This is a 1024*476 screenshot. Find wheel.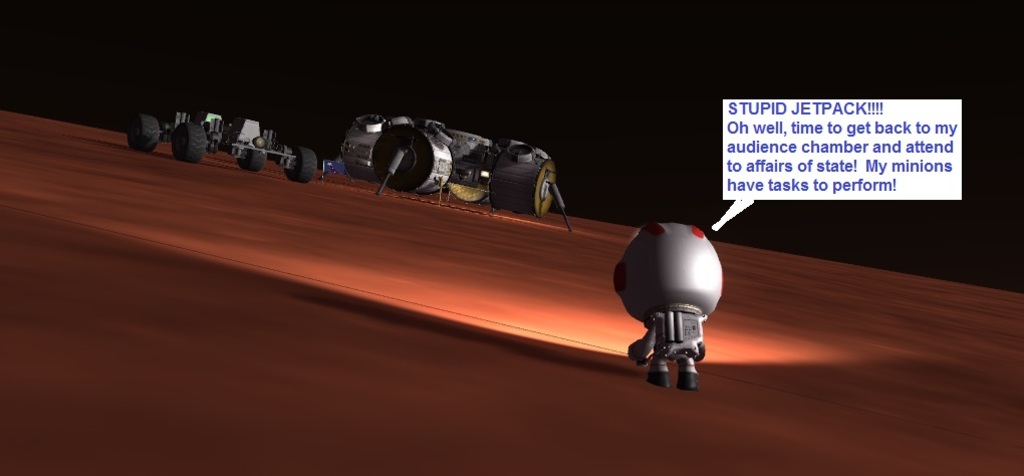
Bounding box: pyautogui.locateOnScreen(239, 148, 266, 170).
